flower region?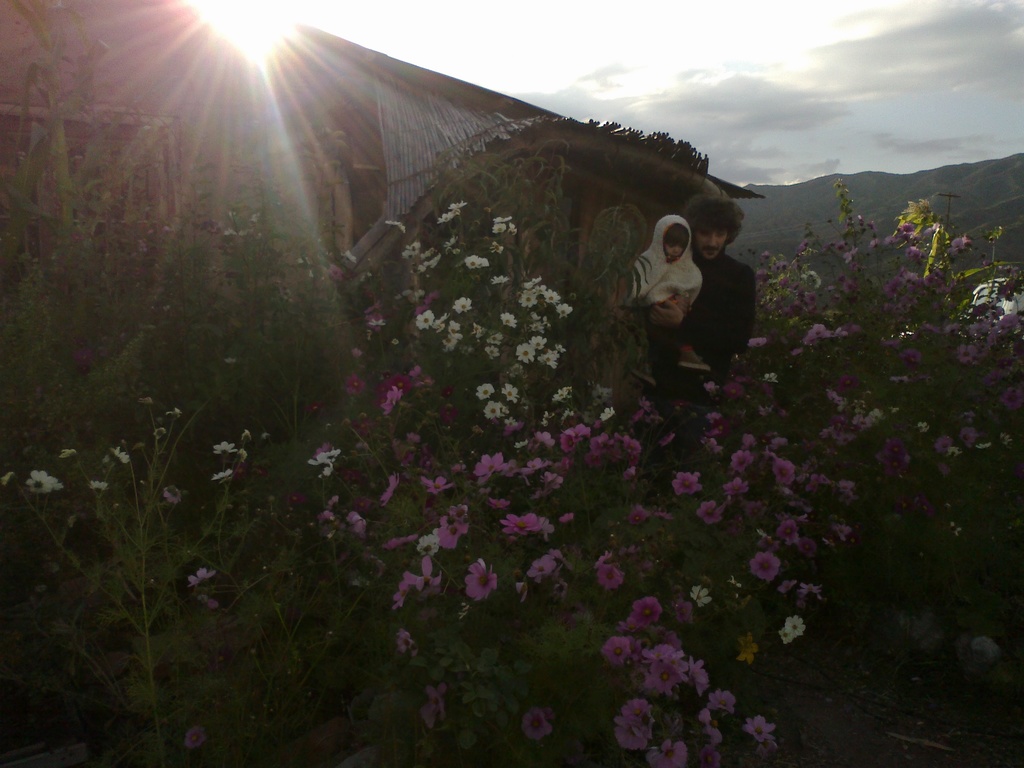
509, 344, 530, 363
